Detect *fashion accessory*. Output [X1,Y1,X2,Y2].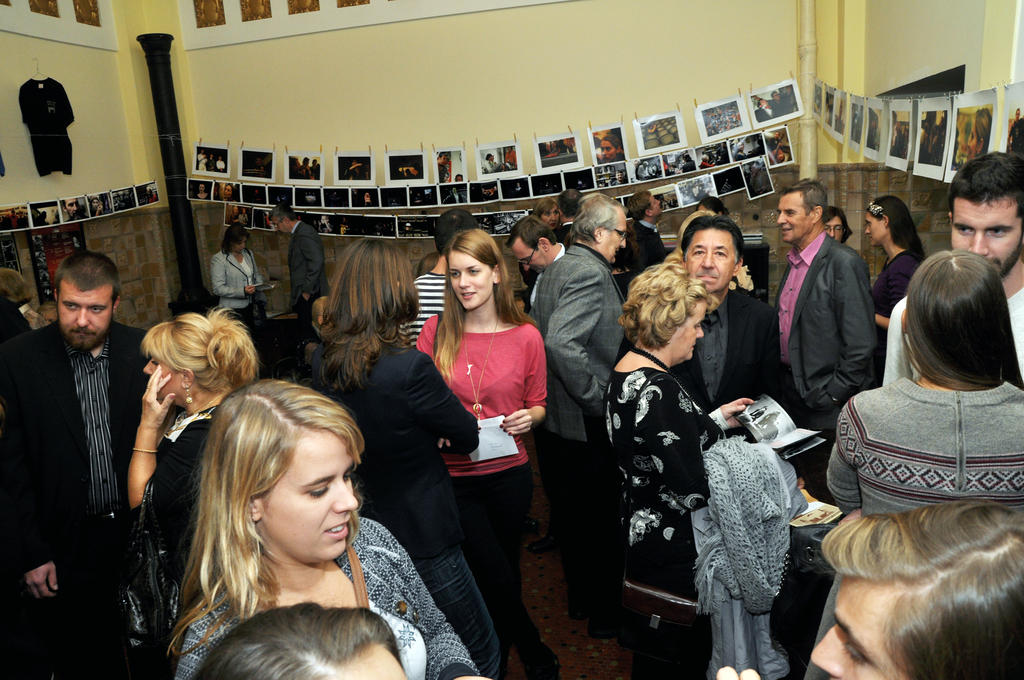
[618,369,700,665].
